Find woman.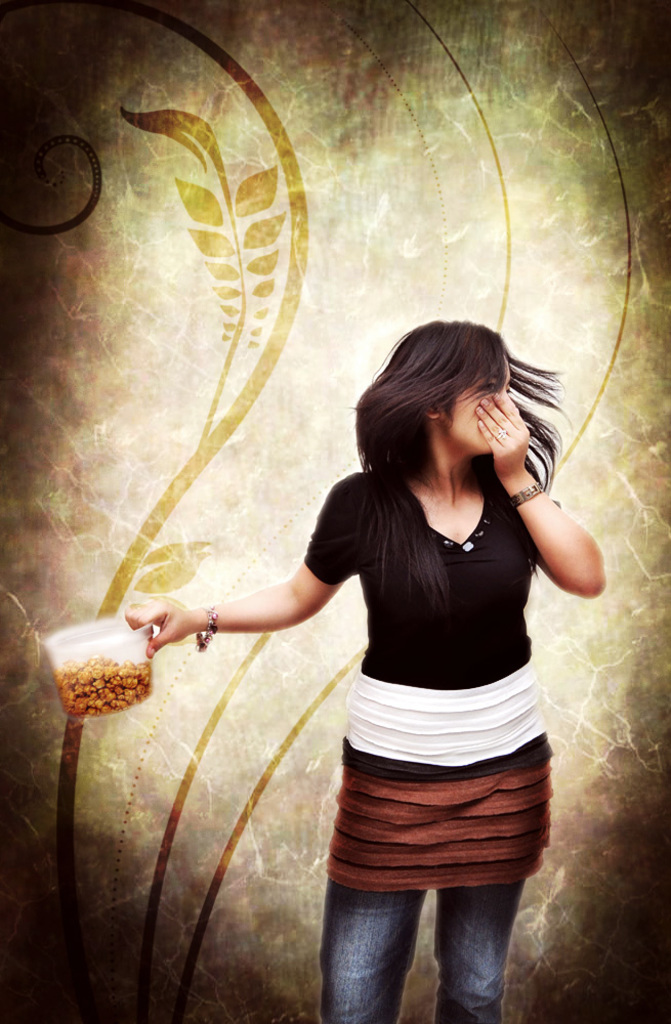
pyautogui.locateOnScreen(177, 264, 589, 989).
